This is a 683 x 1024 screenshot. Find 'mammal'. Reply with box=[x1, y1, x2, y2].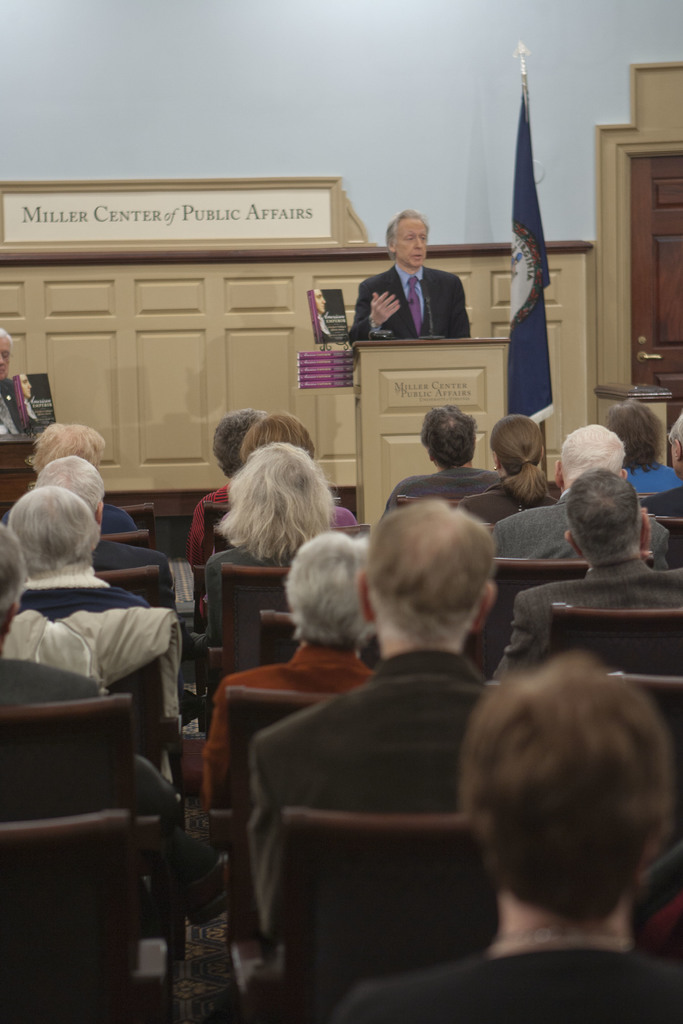
box=[2, 456, 179, 602].
